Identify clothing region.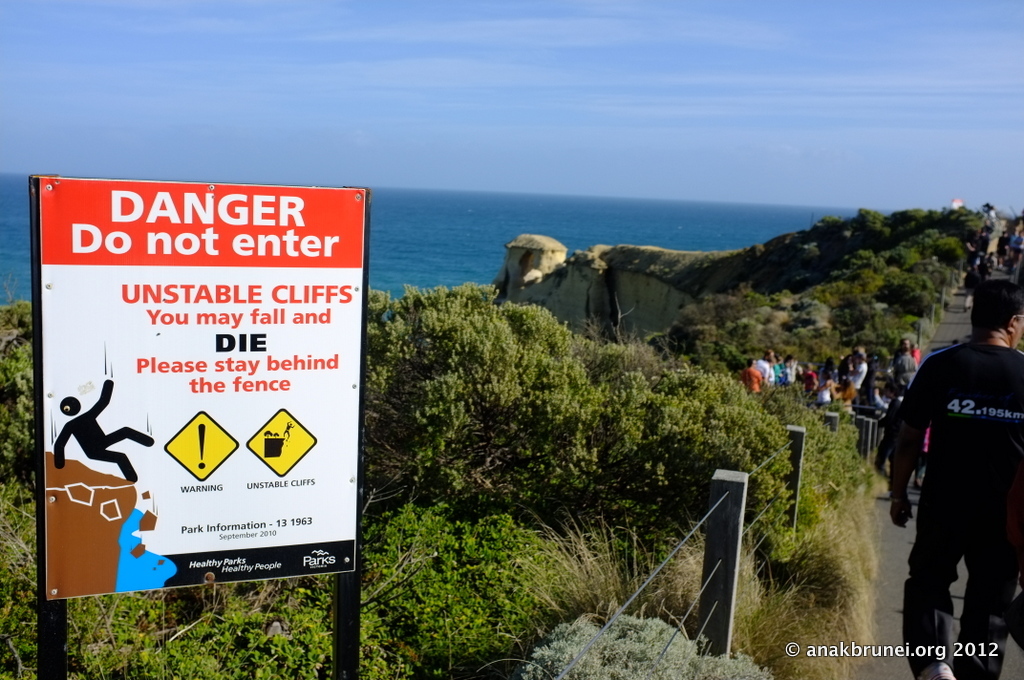
Region: (x1=893, y1=306, x2=1015, y2=624).
